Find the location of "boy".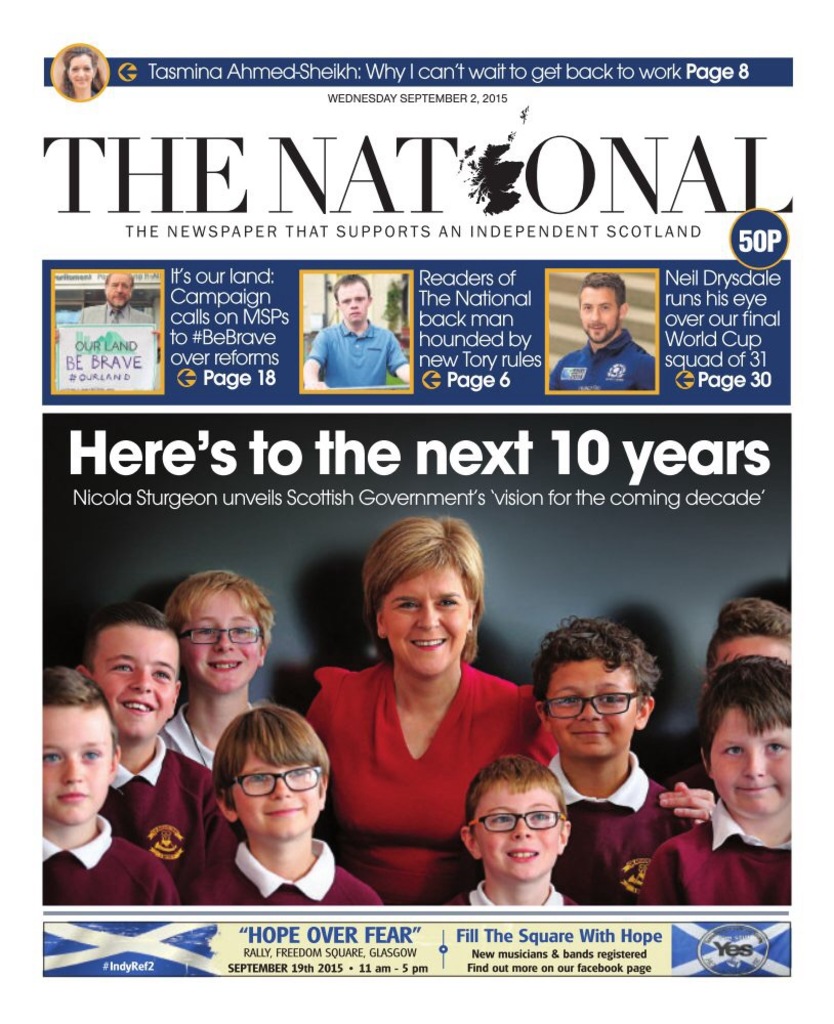
Location: [left=194, top=703, right=380, bottom=904].
